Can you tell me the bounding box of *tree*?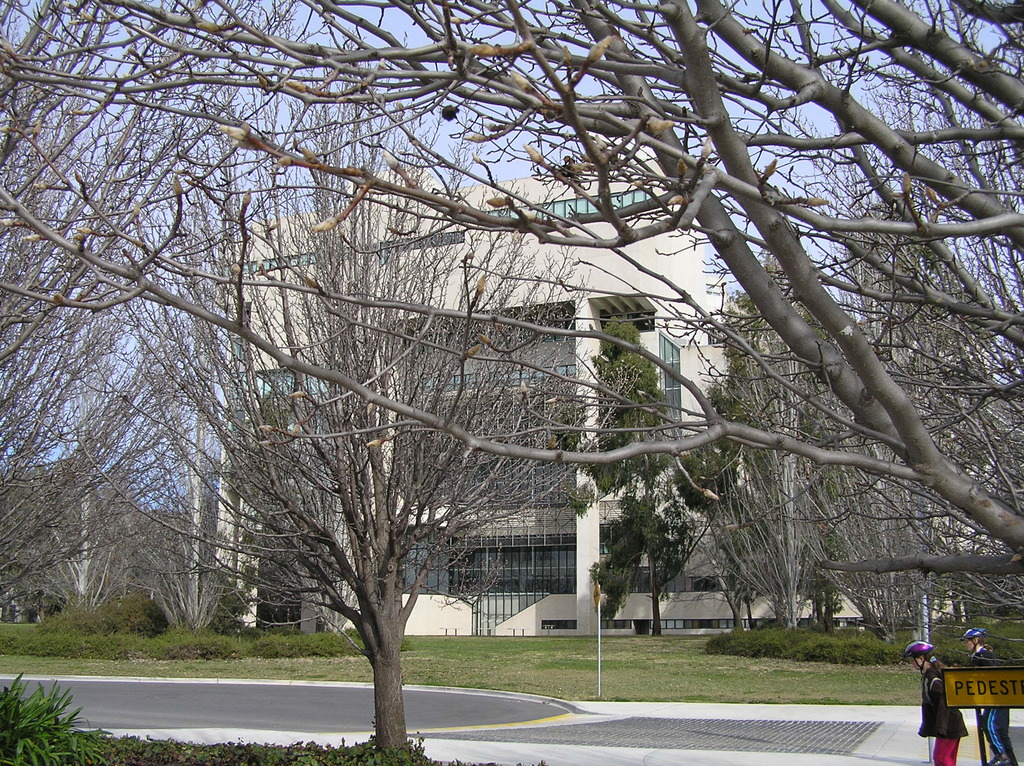
rect(167, 523, 227, 616).
